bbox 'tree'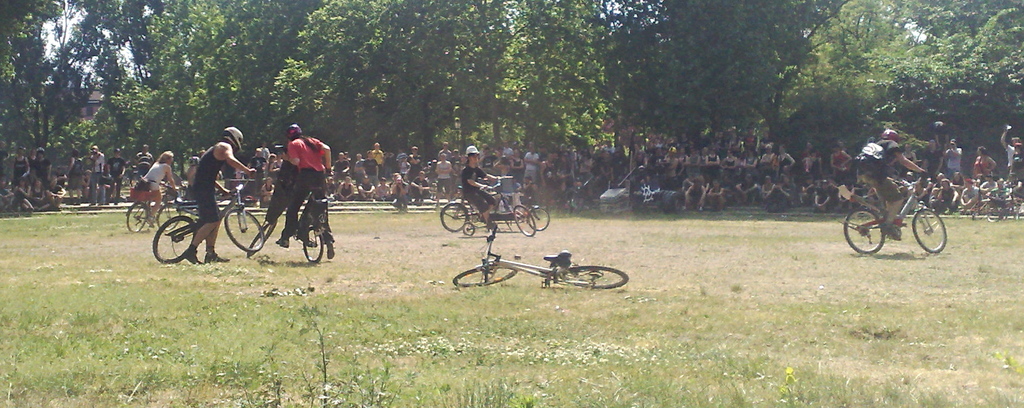
crop(458, 0, 637, 208)
